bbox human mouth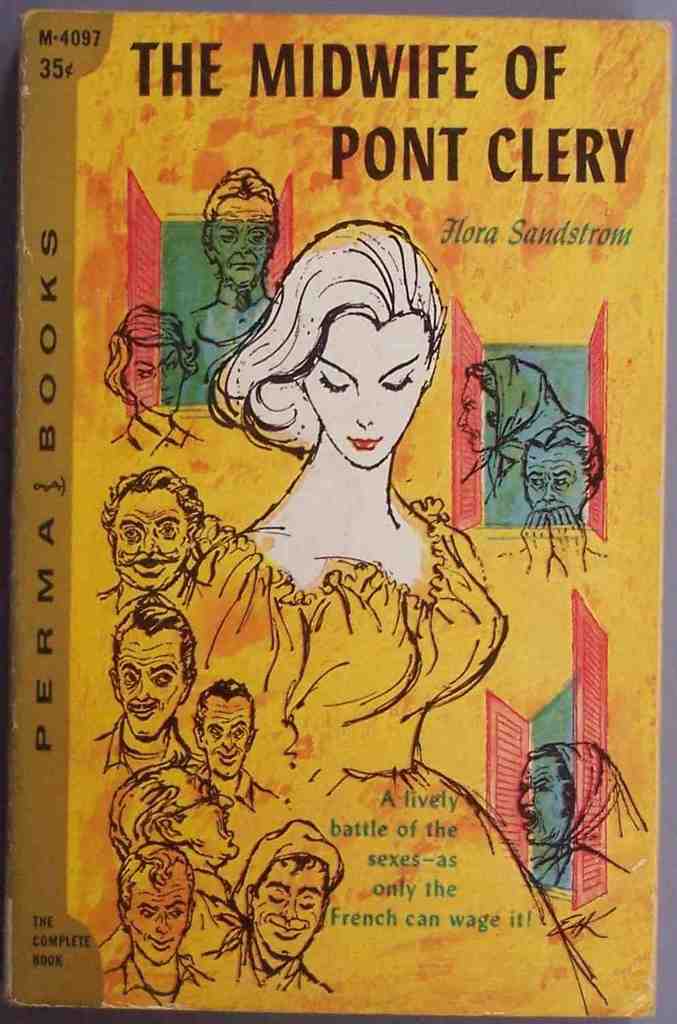
left=346, top=435, right=381, bottom=451
